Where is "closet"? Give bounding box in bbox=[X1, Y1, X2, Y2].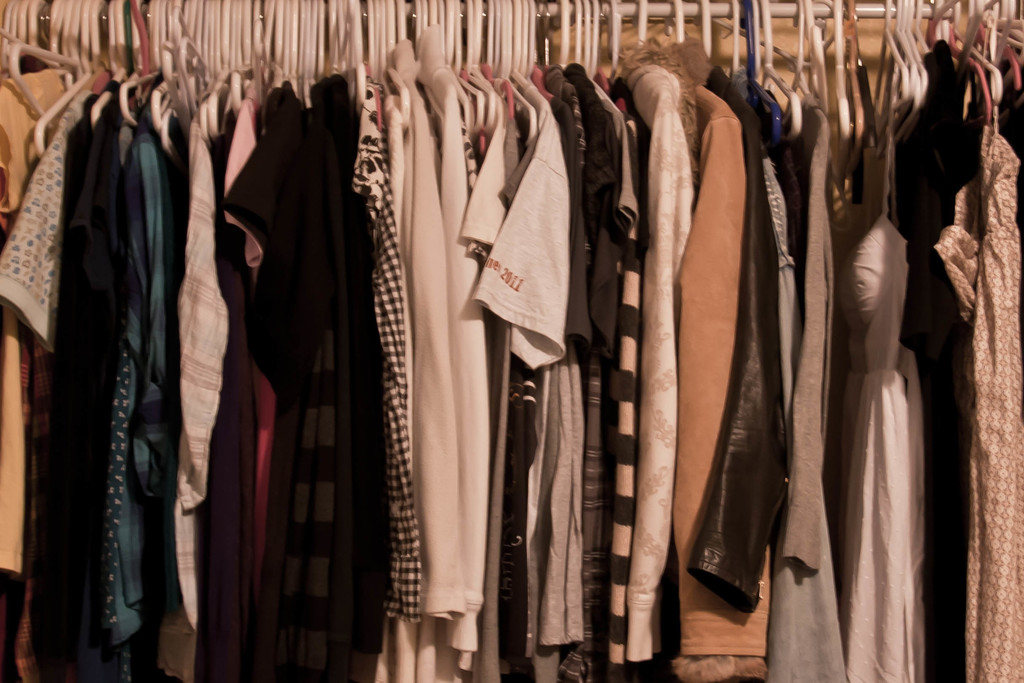
bbox=[0, 0, 1023, 682].
